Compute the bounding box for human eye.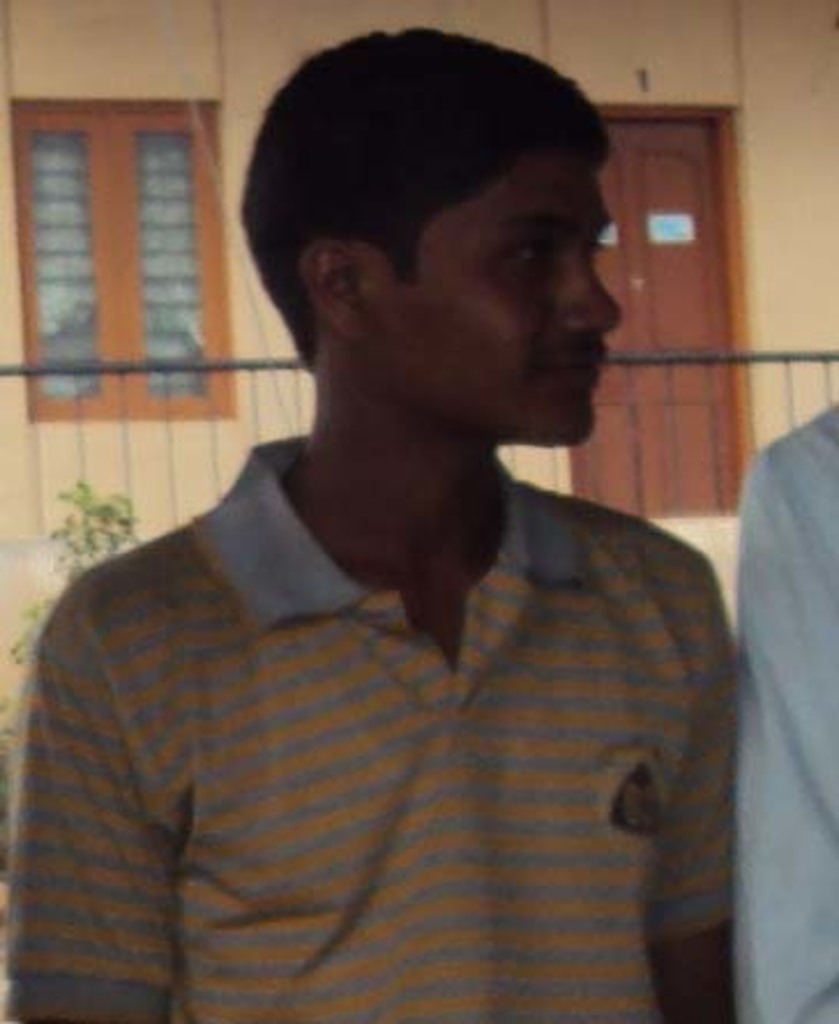
x1=509, y1=242, x2=553, y2=270.
